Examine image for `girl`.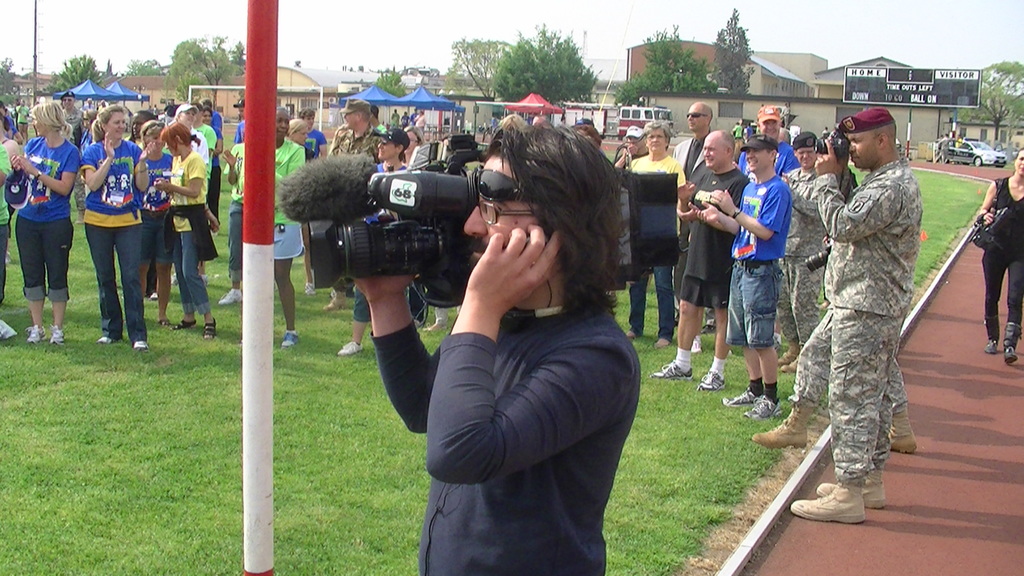
Examination result: (11,102,79,348).
